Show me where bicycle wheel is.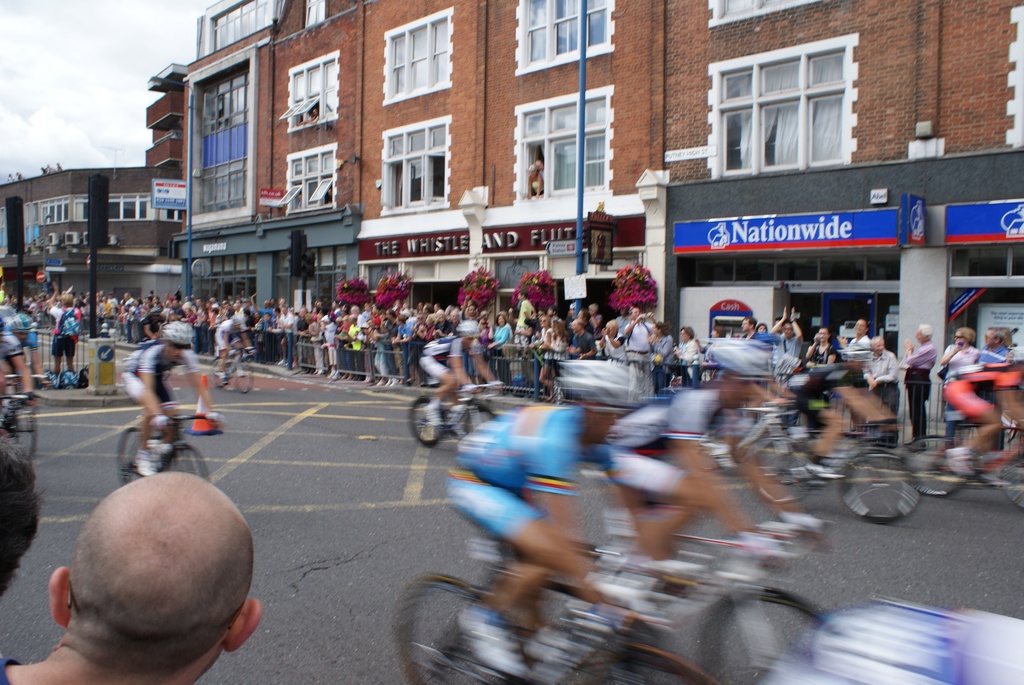
bicycle wheel is at (x1=0, y1=403, x2=42, y2=461).
